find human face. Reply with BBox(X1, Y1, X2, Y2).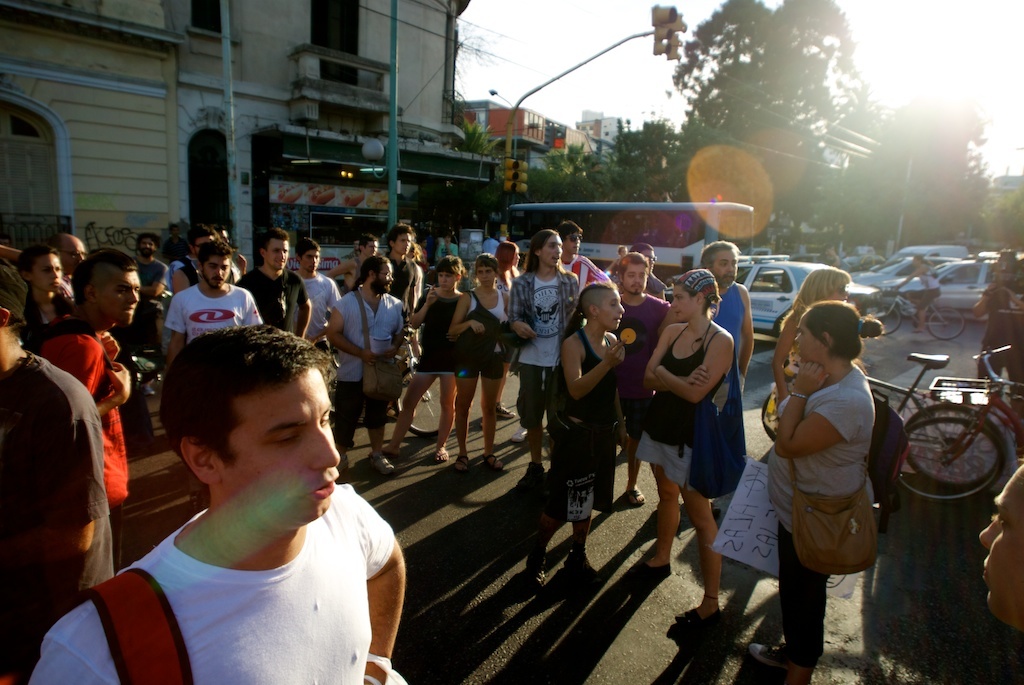
BBox(599, 283, 629, 331).
